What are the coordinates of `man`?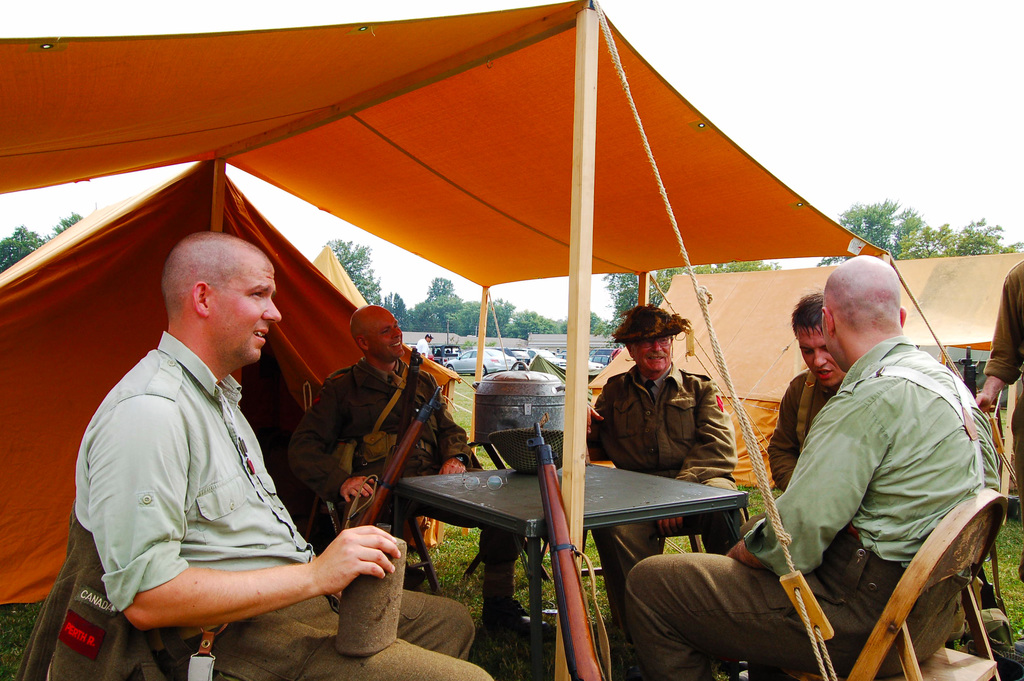
rect(973, 258, 1023, 578).
